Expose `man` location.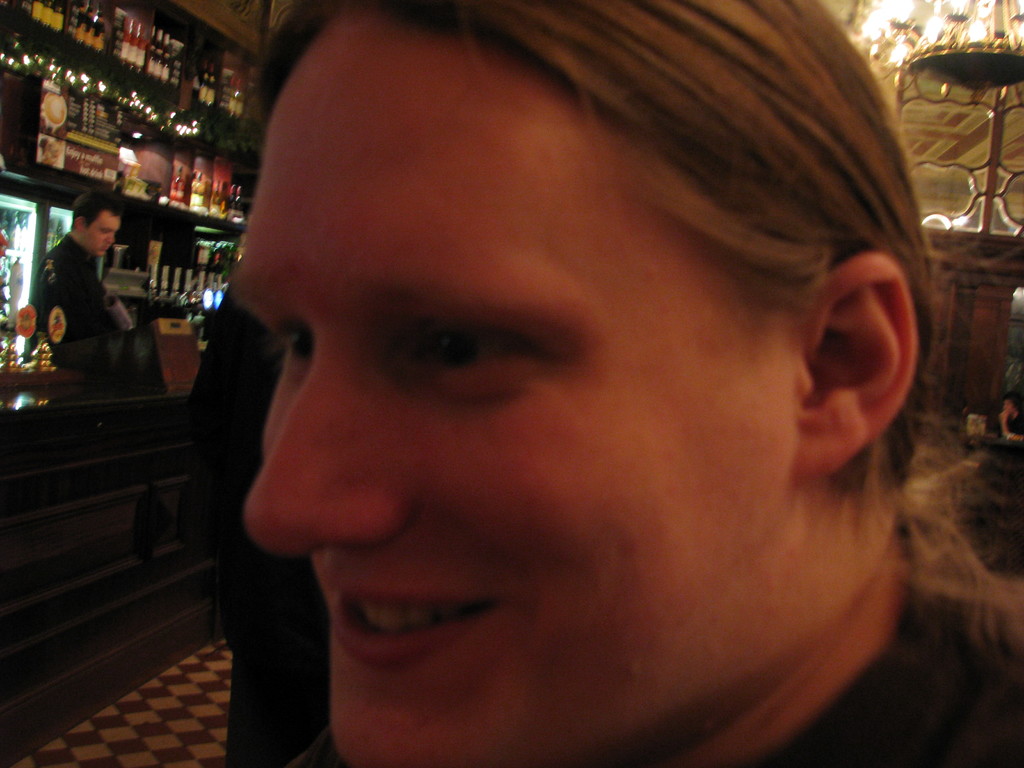
Exposed at Rect(16, 188, 148, 374).
